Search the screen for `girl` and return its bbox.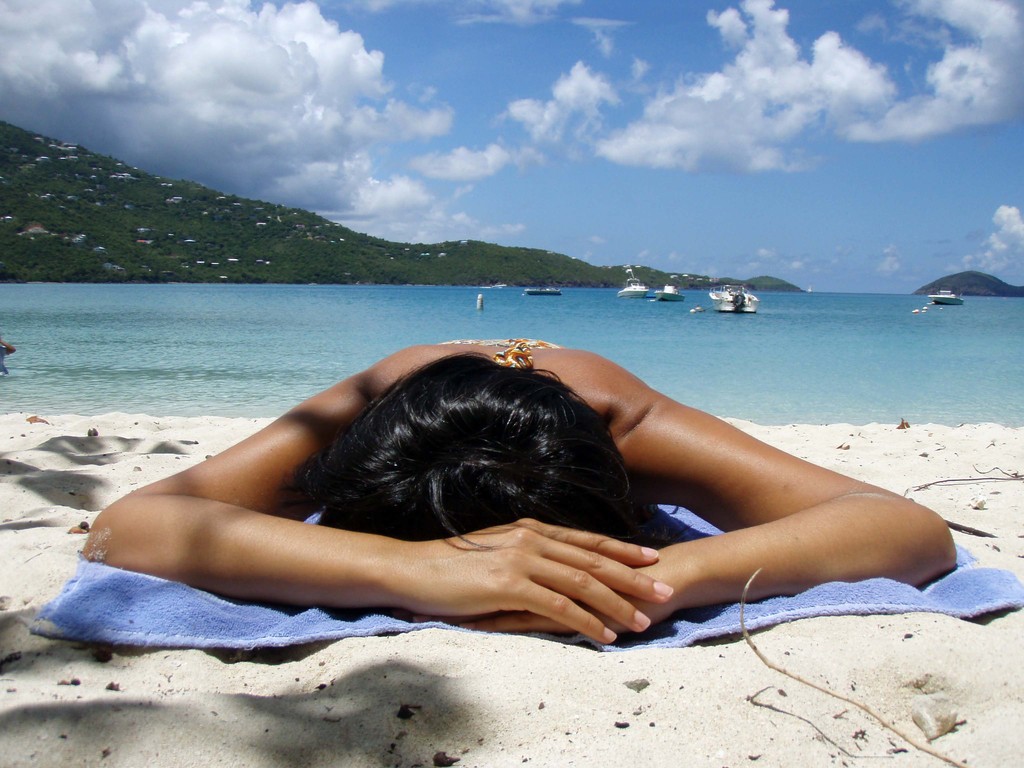
Found: <bbox>86, 335, 964, 648</bbox>.
